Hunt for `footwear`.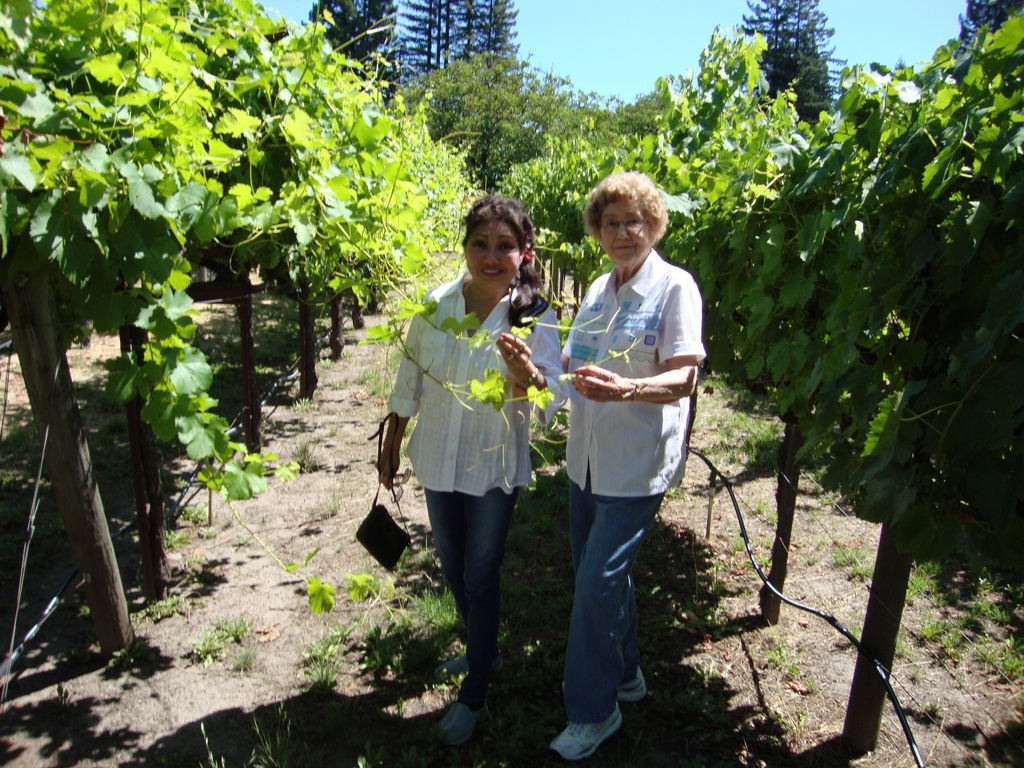
Hunted down at <box>440,662,505,748</box>.
